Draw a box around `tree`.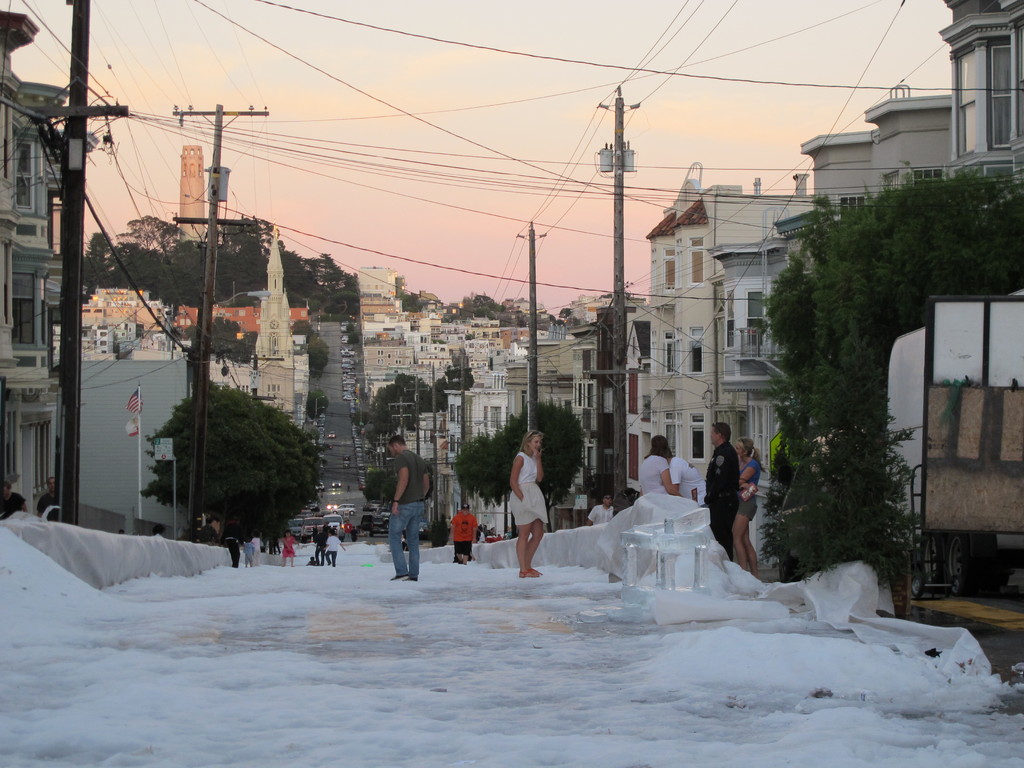
<region>184, 311, 253, 364</region>.
